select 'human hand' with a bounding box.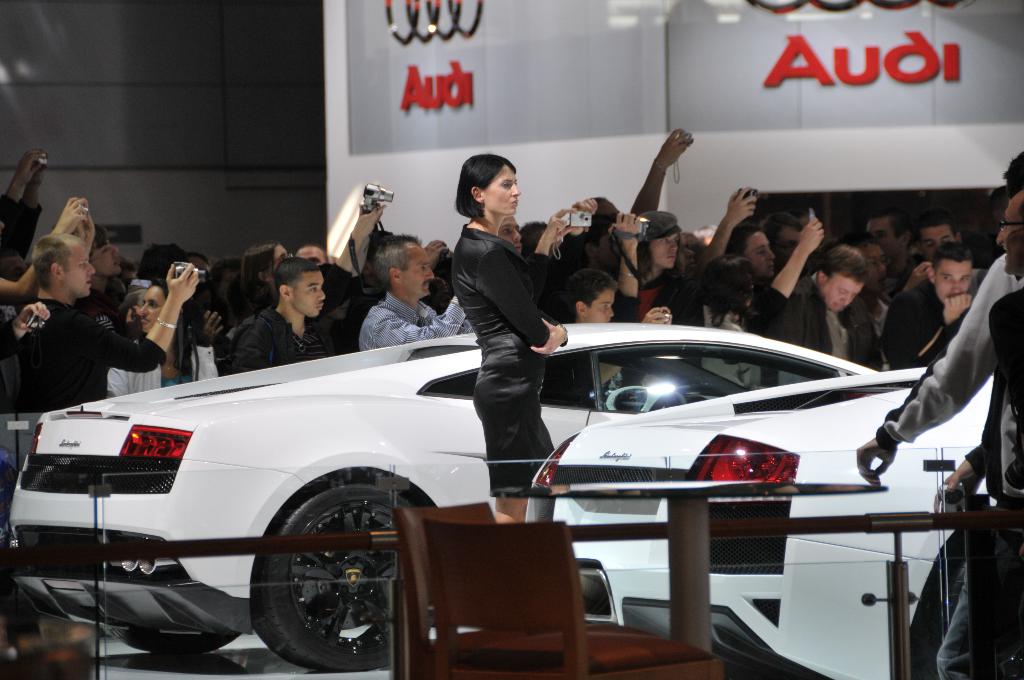
856/437/897/487.
